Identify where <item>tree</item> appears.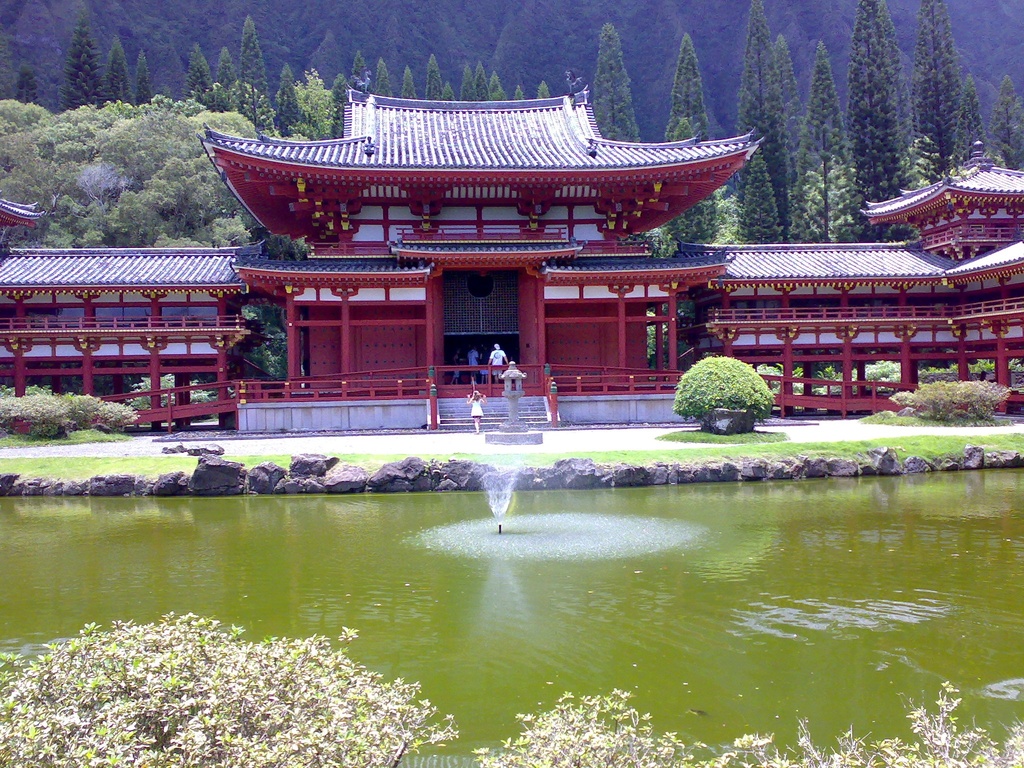
Appears at left=738, top=0, right=785, bottom=237.
